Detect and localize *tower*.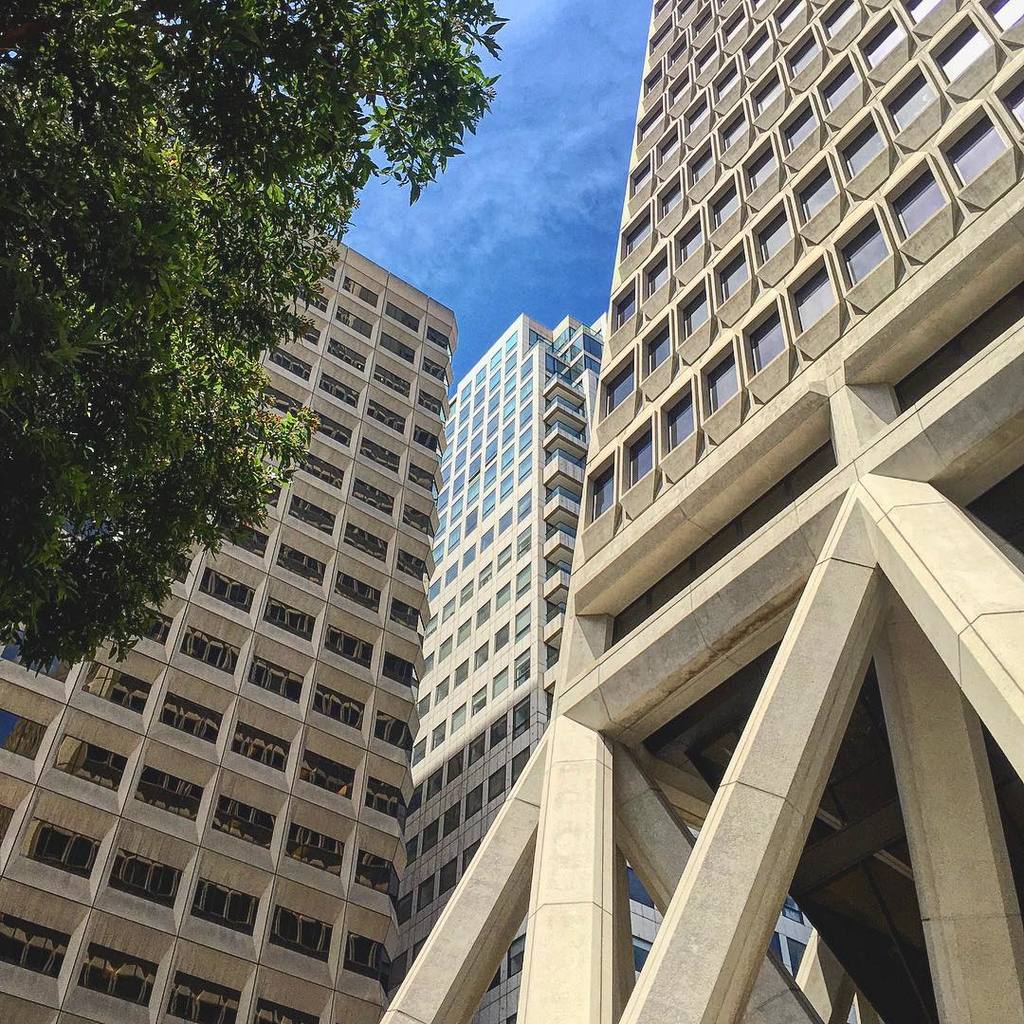
Localized at (x1=0, y1=227, x2=472, y2=1023).
